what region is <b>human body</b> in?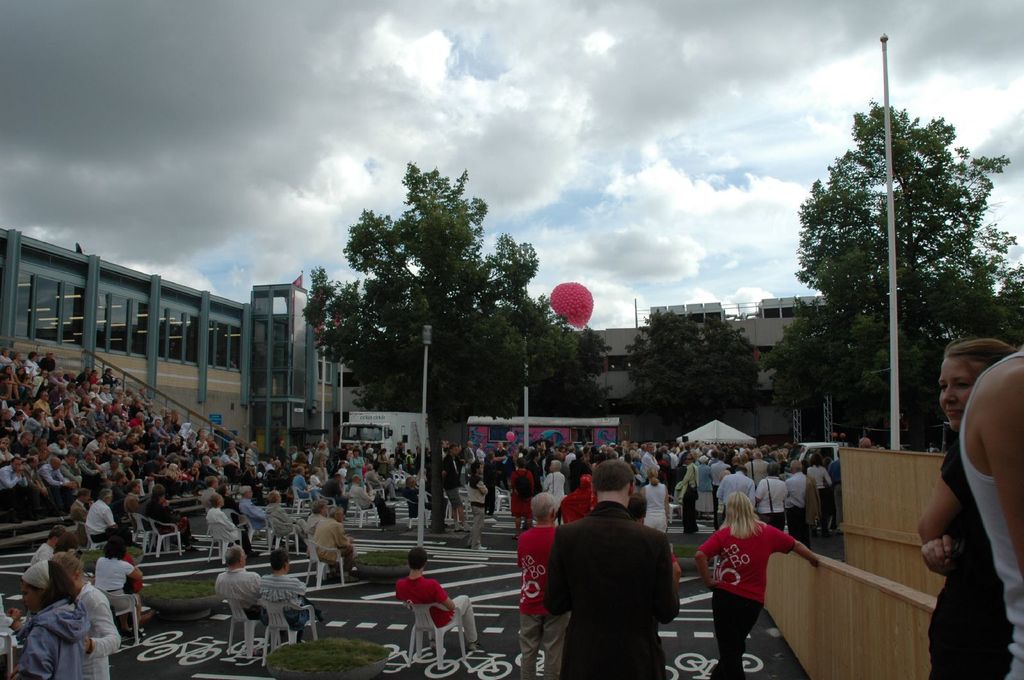
bbox=(313, 511, 353, 578).
